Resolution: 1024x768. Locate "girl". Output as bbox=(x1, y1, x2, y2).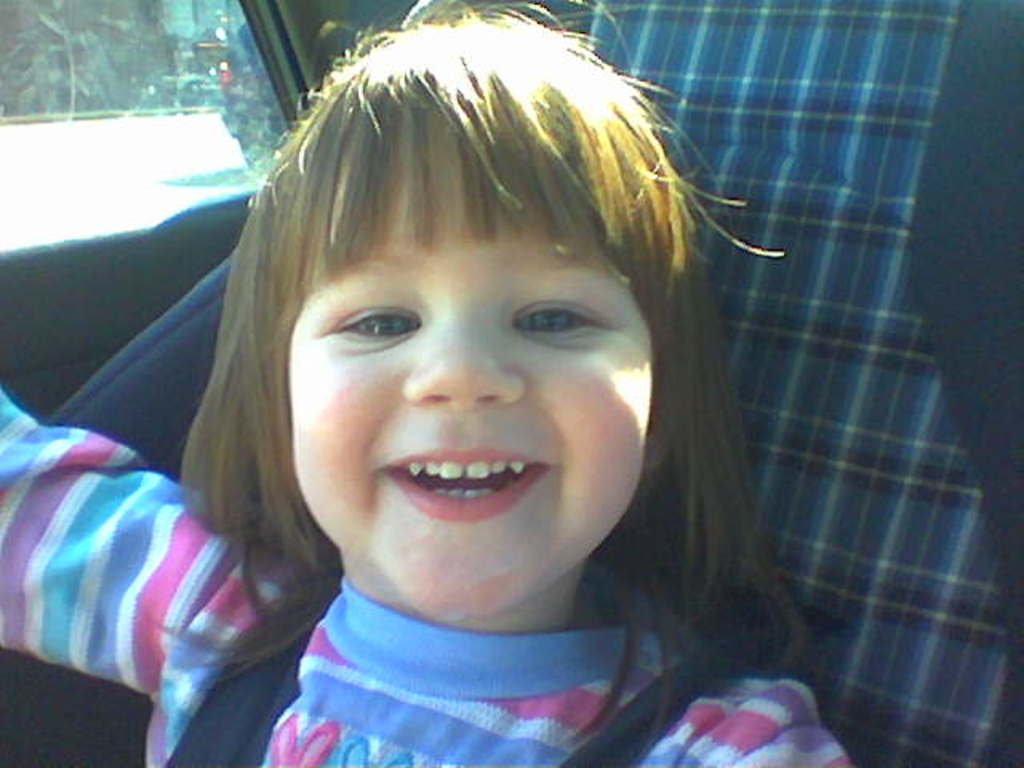
bbox=(0, 0, 851, 766).
